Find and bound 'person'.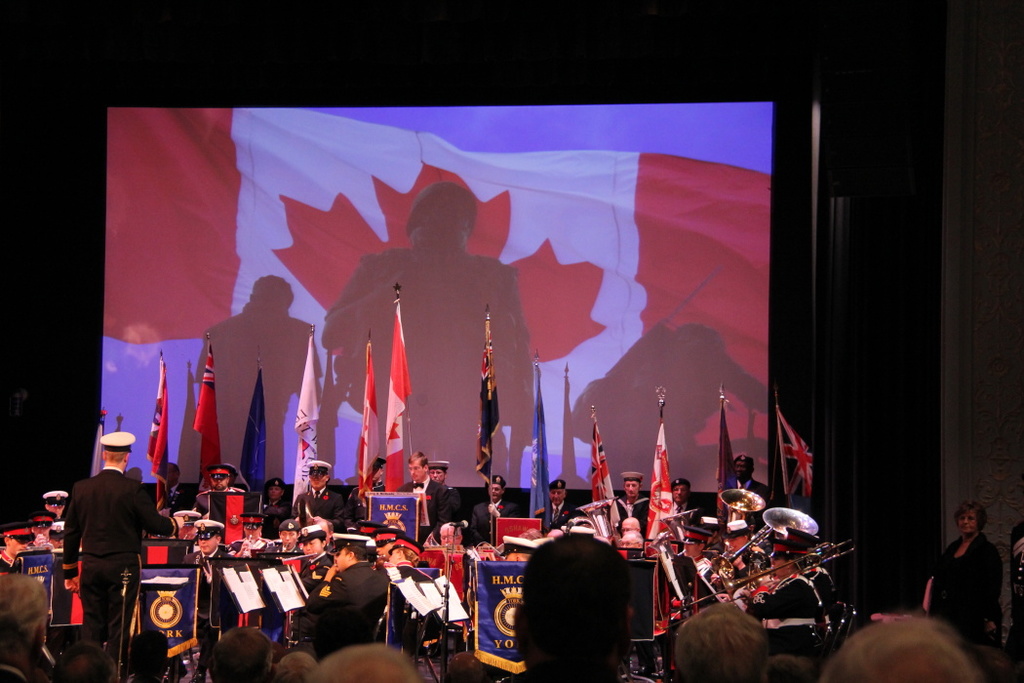
Bound: (x1=263, y1=472, x2=289, y2=508).
